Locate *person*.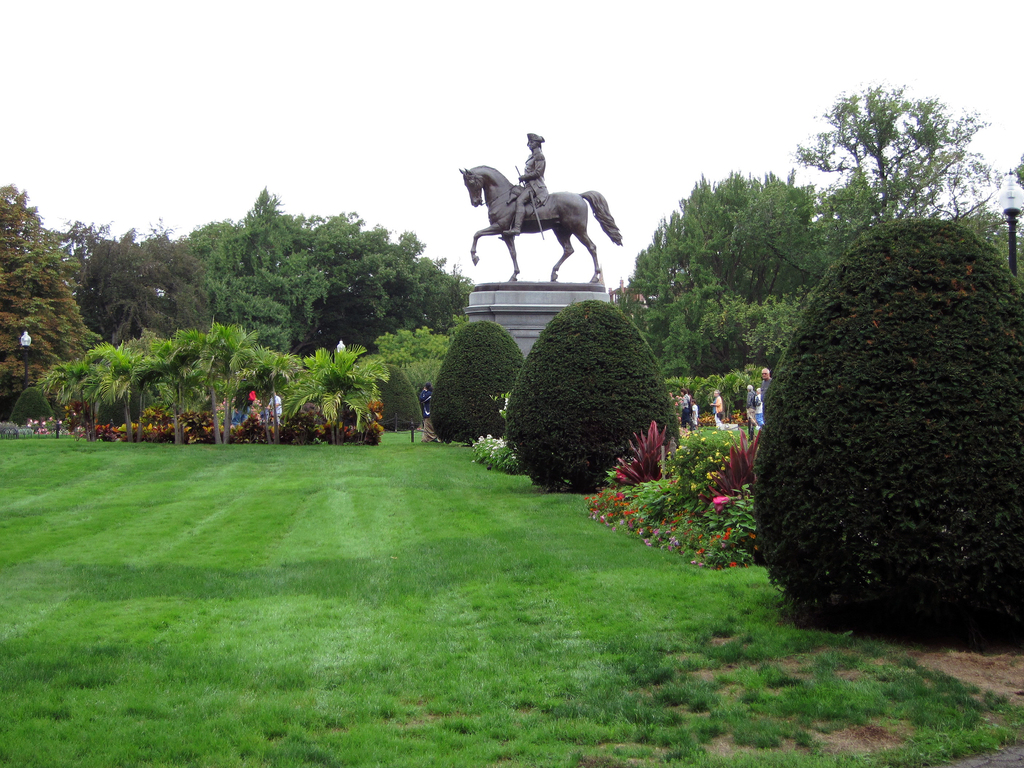
Bounding box: {"left": 707, "top": 387, "right": 724, "bottom": 421}.
